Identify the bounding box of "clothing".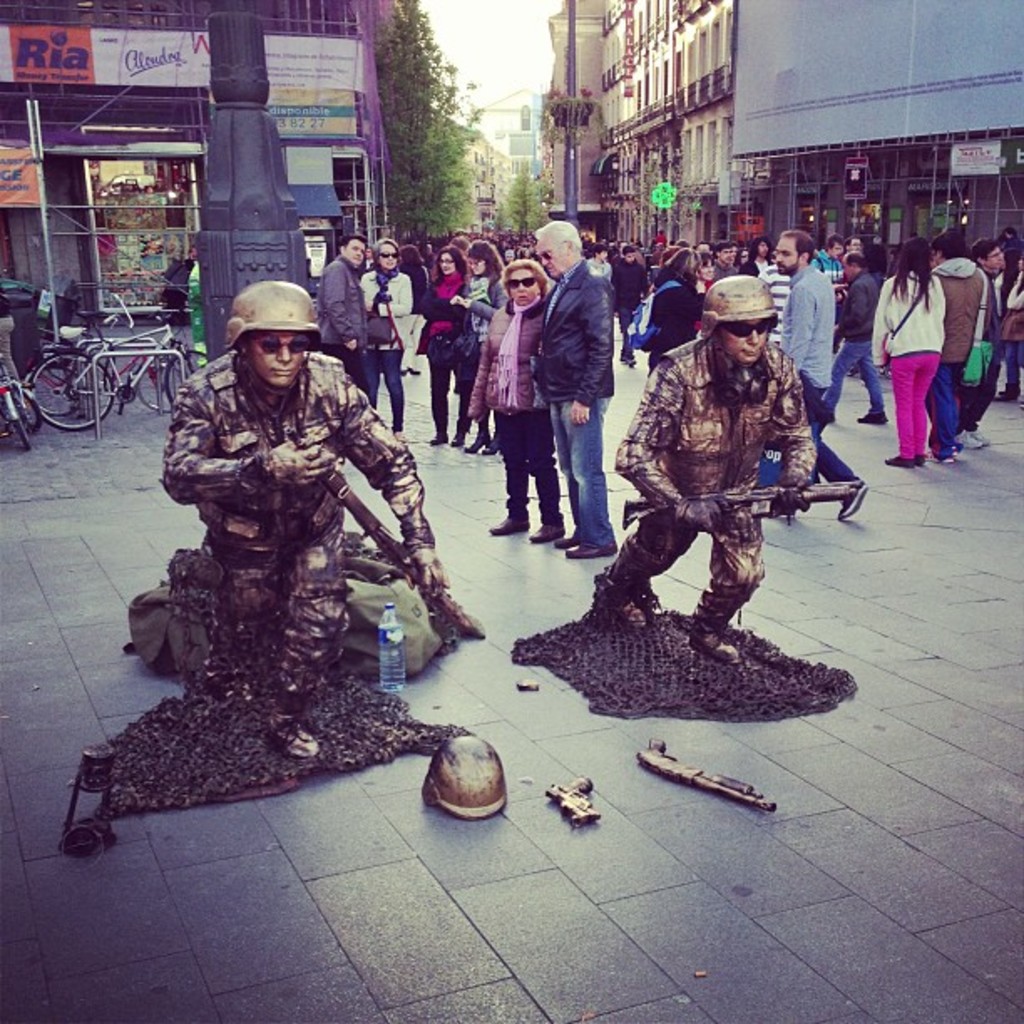
785, 273, 852, 494.
